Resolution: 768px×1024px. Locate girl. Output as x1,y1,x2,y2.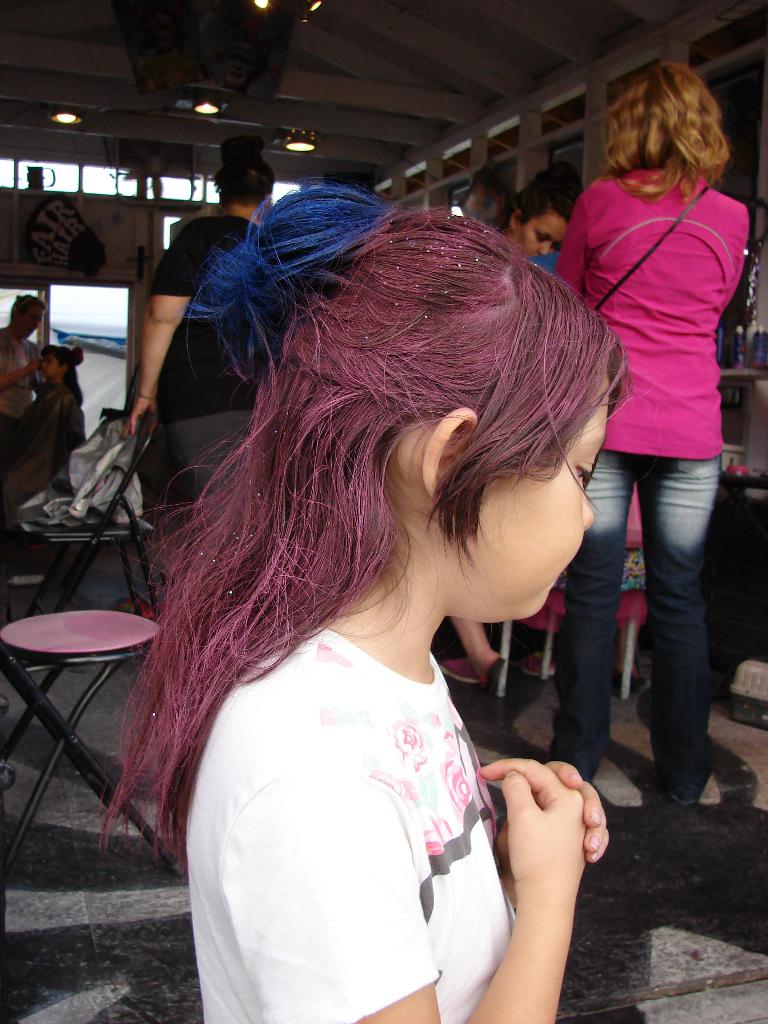
4,337,86,495.
